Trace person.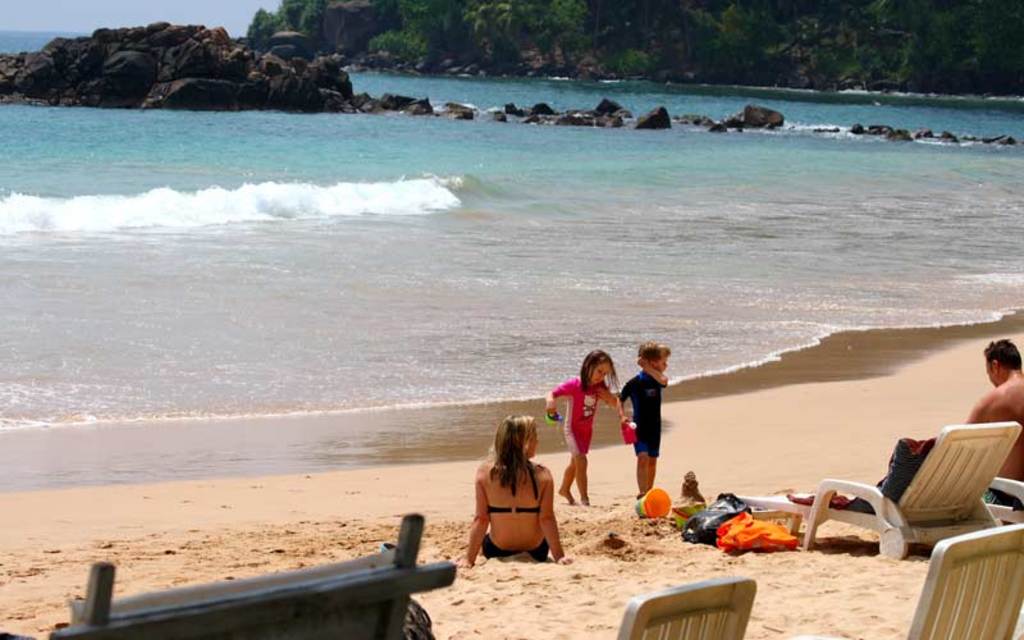
Traced to <box>969,338,1023,484</box>.
